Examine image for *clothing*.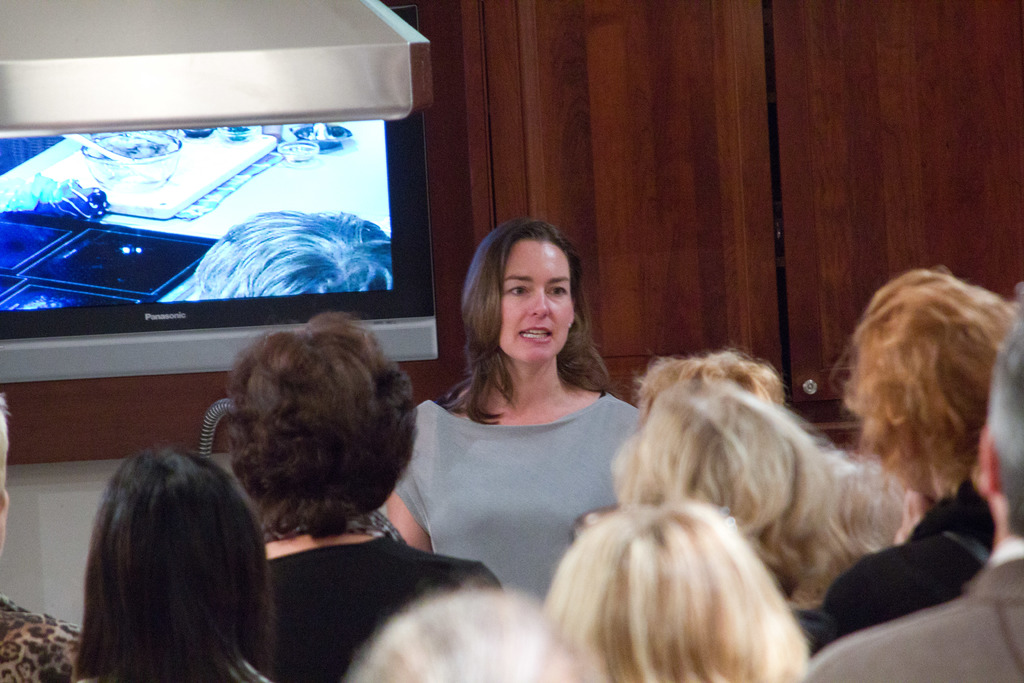
Examination result: <bbox>406, 346, 647, 587</bbox>.
